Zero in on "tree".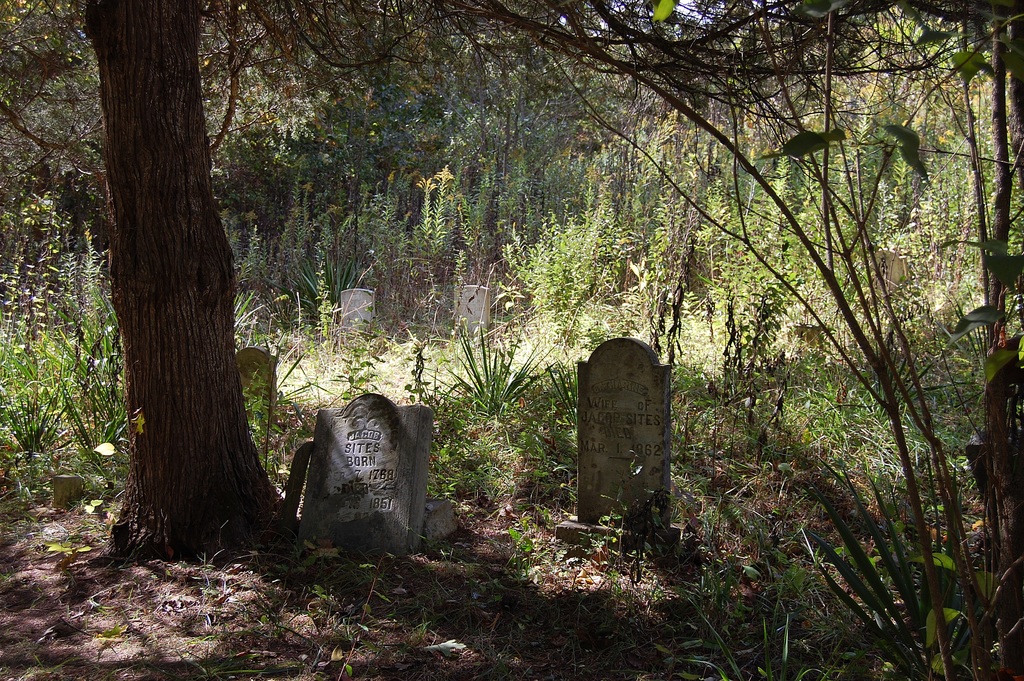
Zeroed in: <box>0,0,1009,565</box>.
